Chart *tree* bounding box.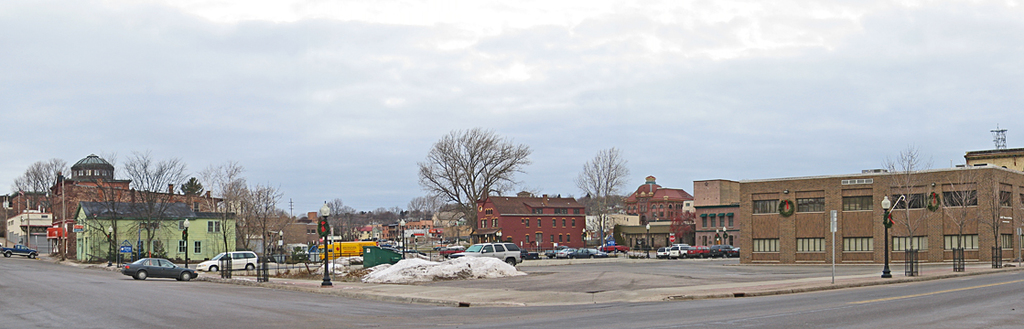
Charted: bbox=[217, 164, 281, 265].
